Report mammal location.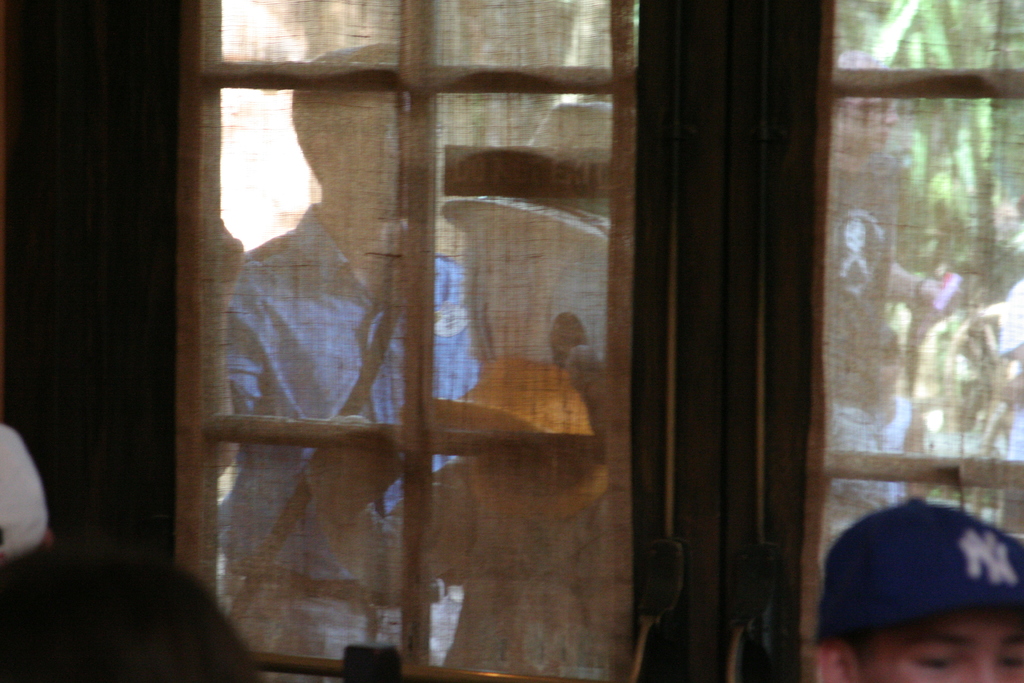
Report: <bbox>1, 424, 56, 566</bbox>.
